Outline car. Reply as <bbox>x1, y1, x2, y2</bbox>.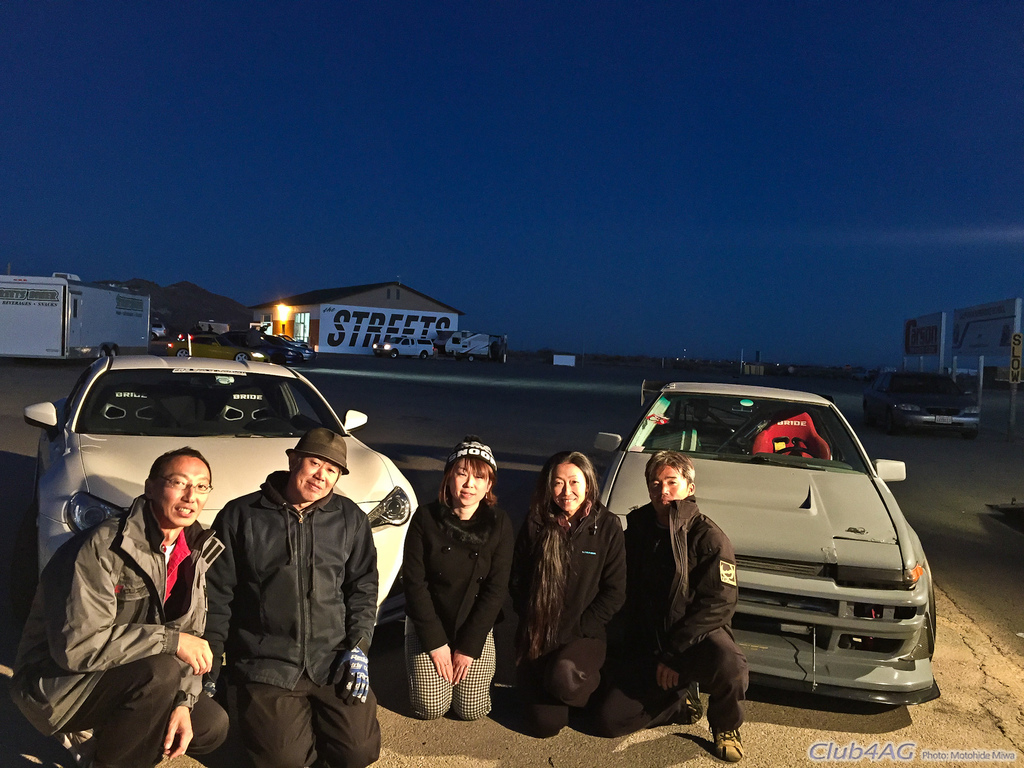
<bbox>151, 316, 168, 340</bbox>.
